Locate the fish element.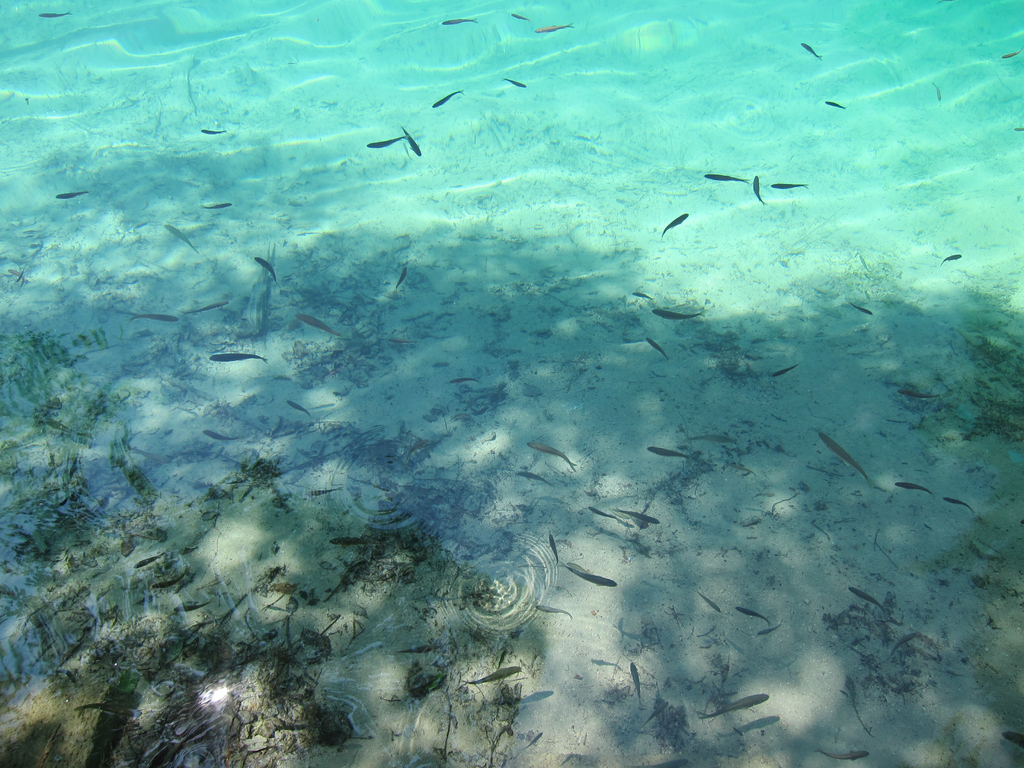
Element bbox: (left=287, top=400, right=317, bottom=419).
